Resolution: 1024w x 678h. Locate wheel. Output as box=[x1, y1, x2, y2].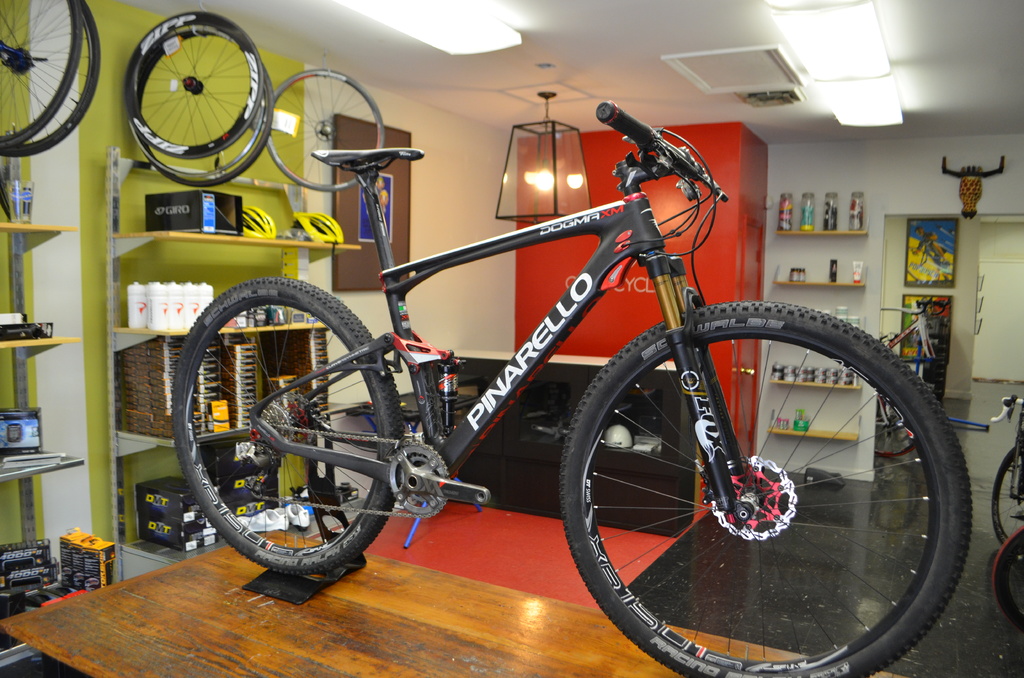
box=[129, 26, 264, 172].
